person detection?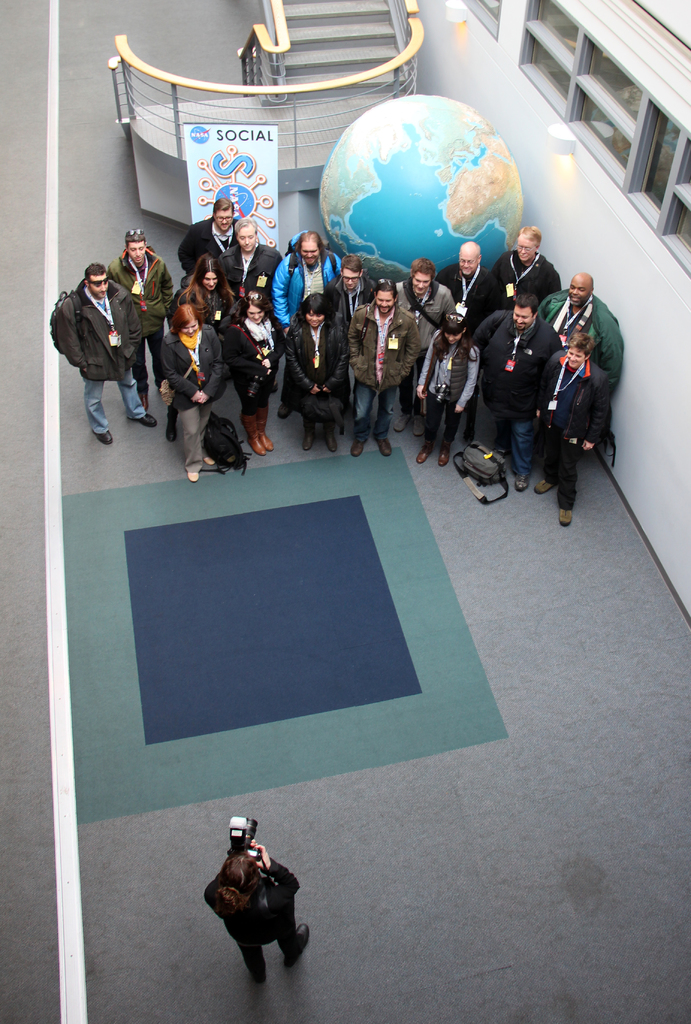
left=416, top=298, right=475, bottom=476
